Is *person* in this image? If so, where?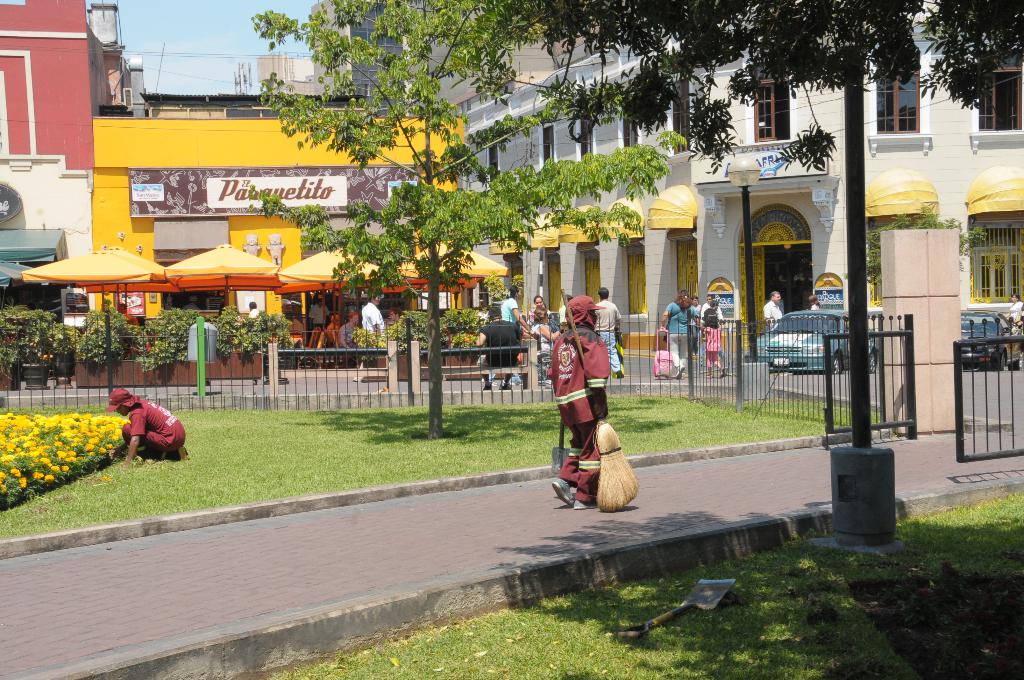
Yes, at {"x1": 335, "y1": 311, "x2": 362, "y2": 362}.
